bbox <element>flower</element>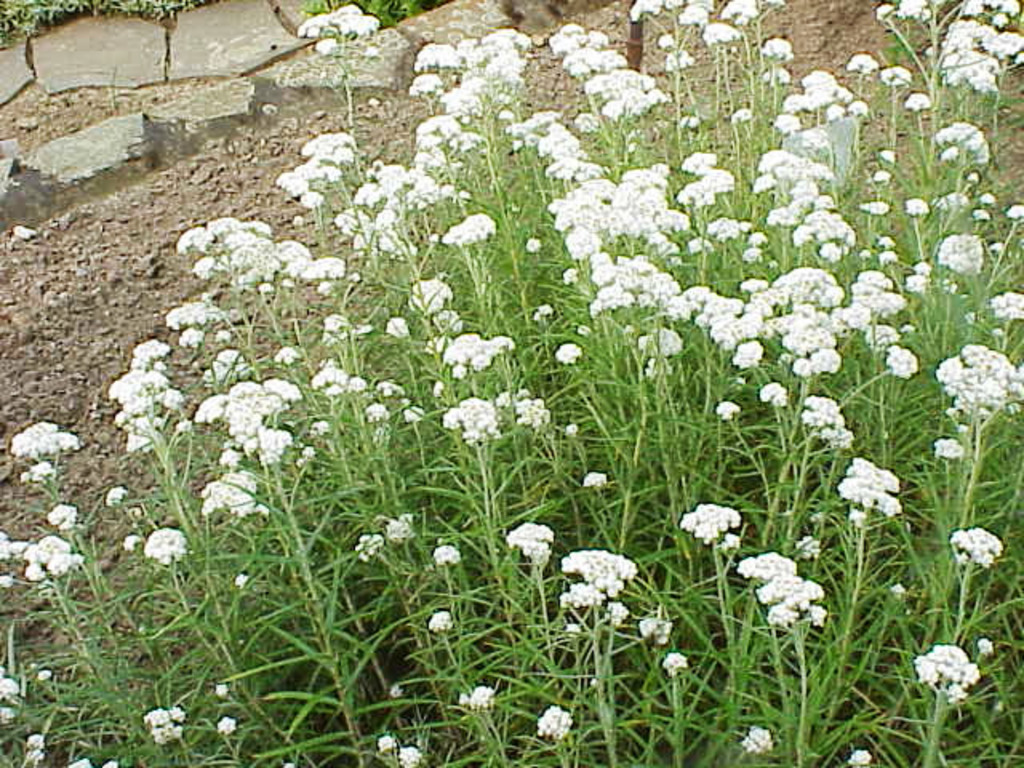
[741,546,829,635]
